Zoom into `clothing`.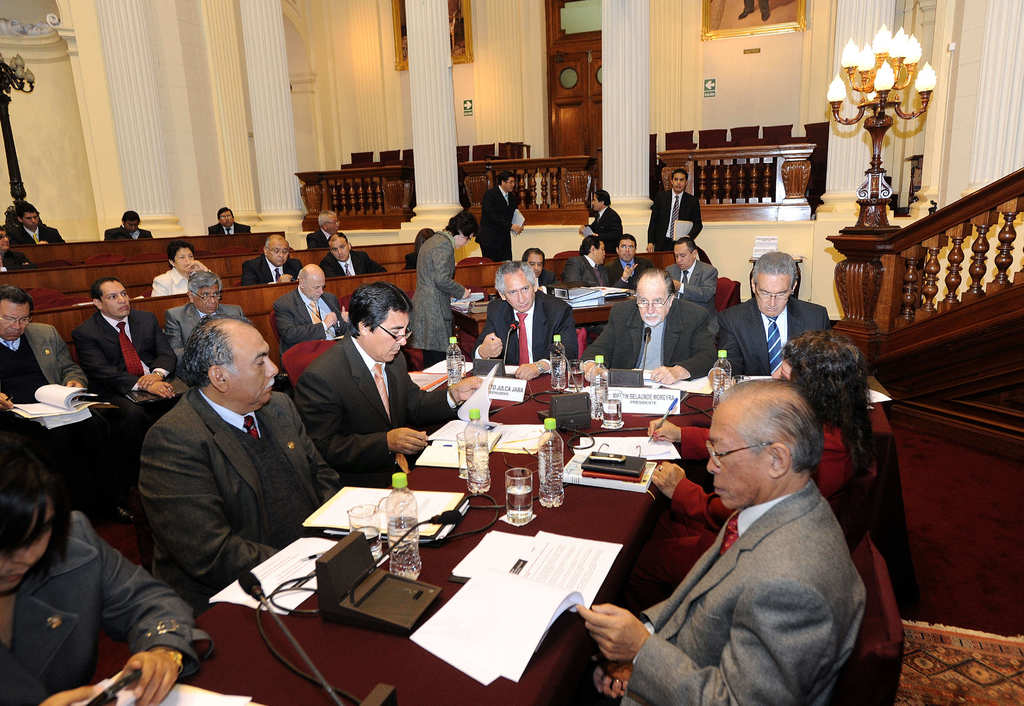
Zoom target: x1=566, y1=296, x2=723, y2=373.
